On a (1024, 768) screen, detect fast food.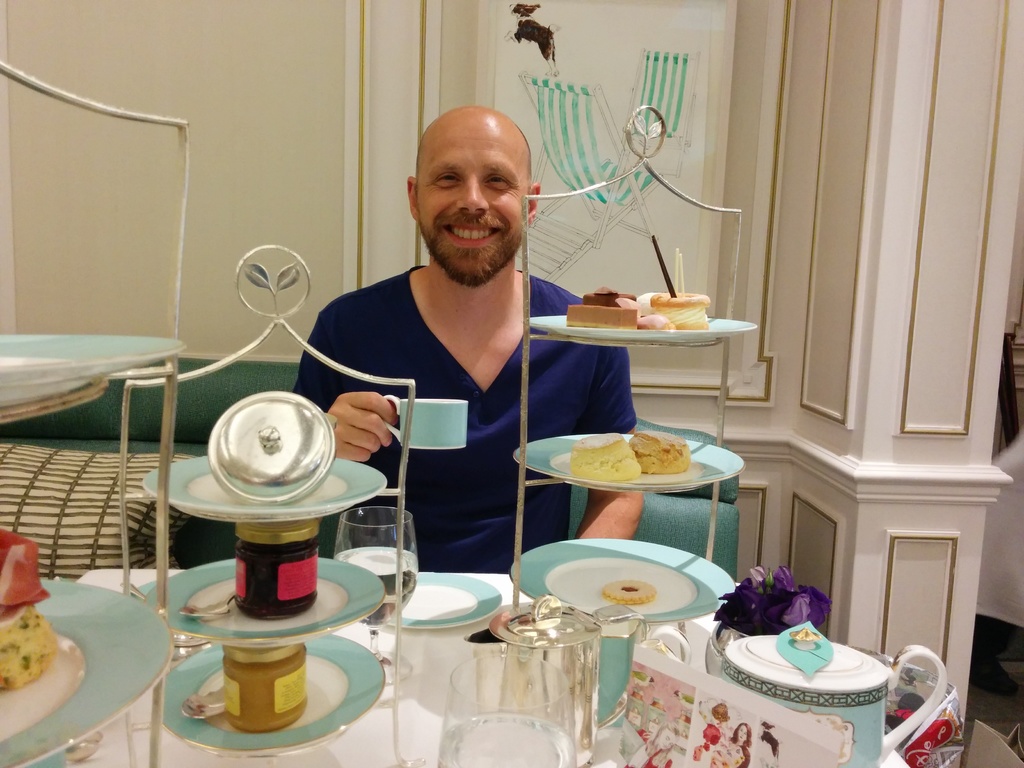
detection(644, 286, 710, 333).
